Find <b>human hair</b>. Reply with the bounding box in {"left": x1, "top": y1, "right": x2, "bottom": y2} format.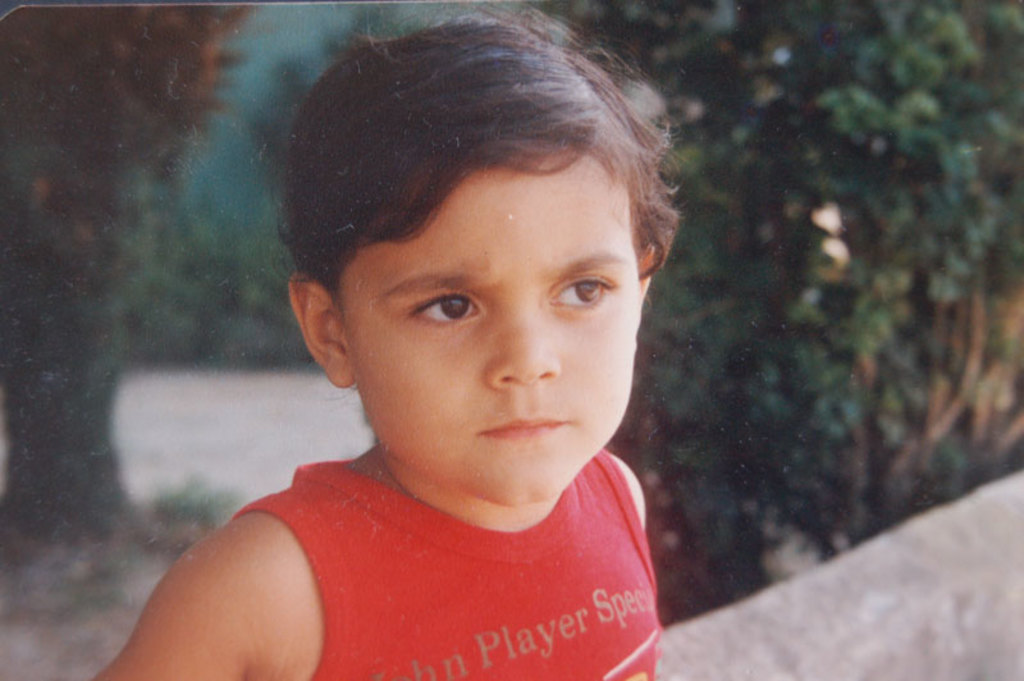
{"left": 314, "top": 15, "right": 681, "bottom": 353}.
